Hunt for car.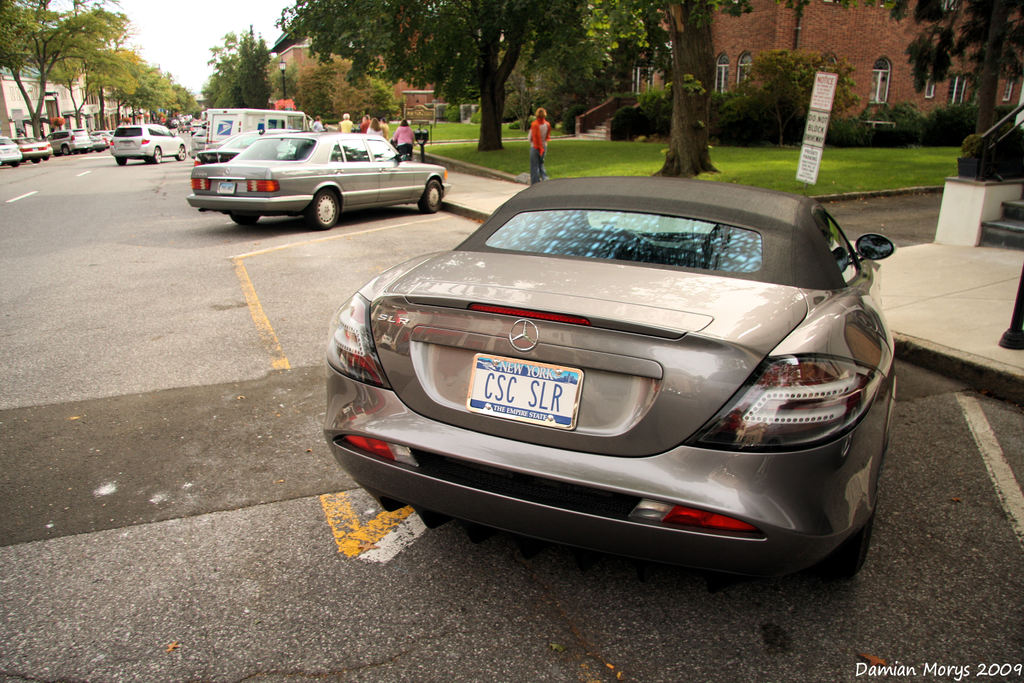
Hunted down at 324 172 898 588.
